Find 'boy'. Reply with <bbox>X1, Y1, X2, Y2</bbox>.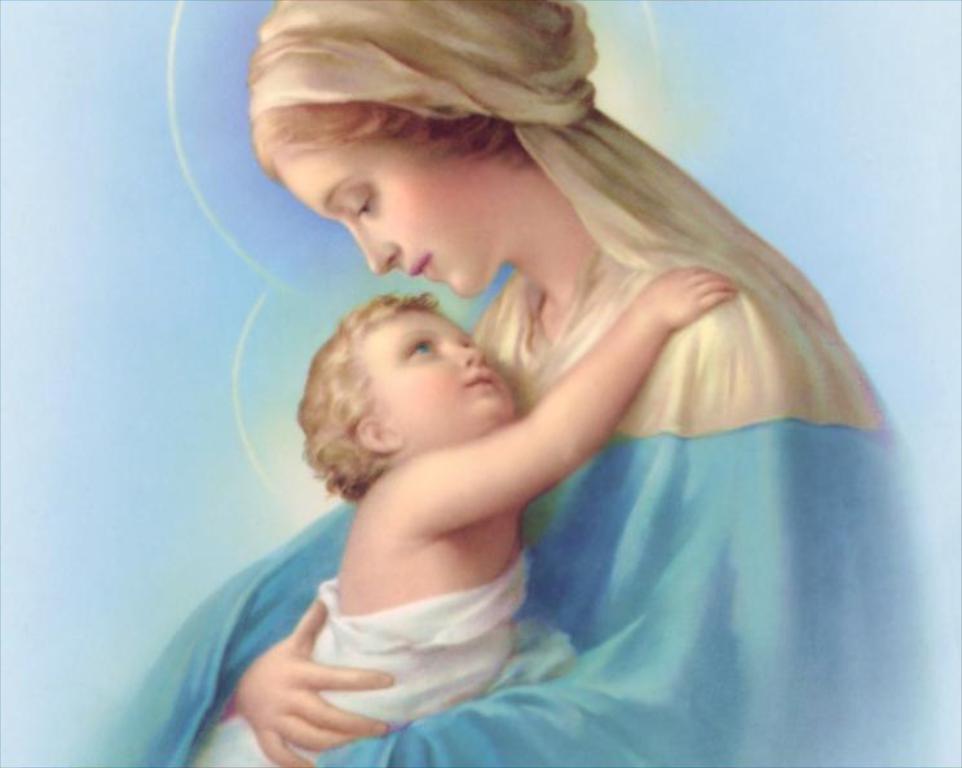
<bbox>184, 265, 740, 767</bbox>.
